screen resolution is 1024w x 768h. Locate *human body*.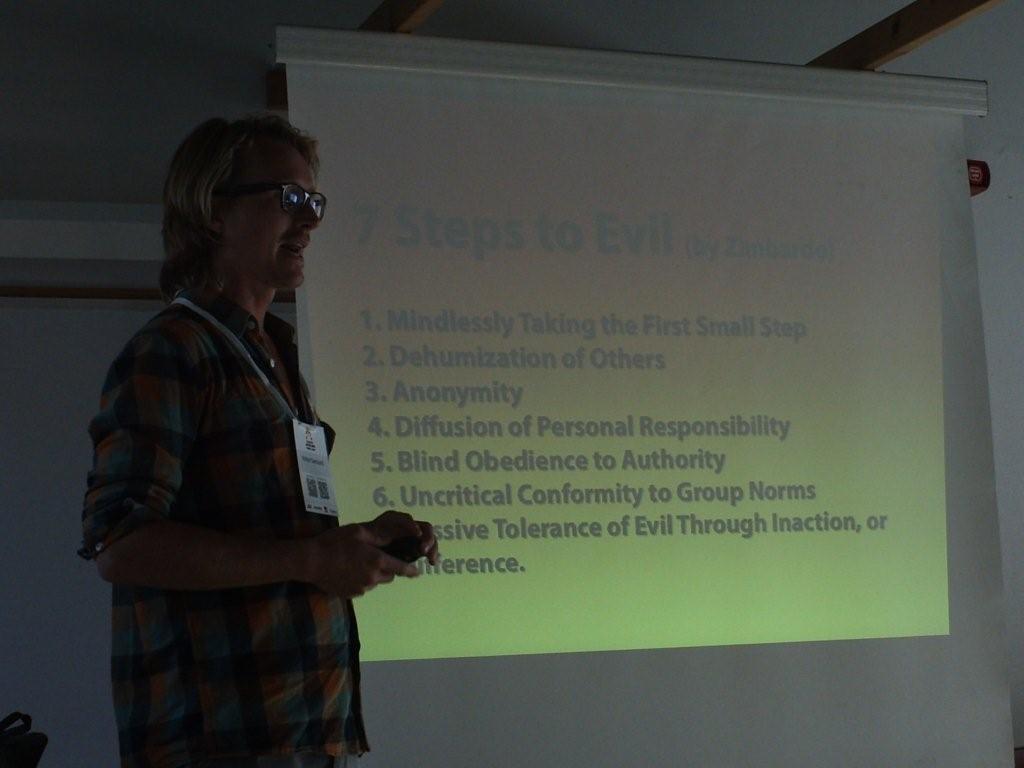
box=[80, 114, 436, 767].
